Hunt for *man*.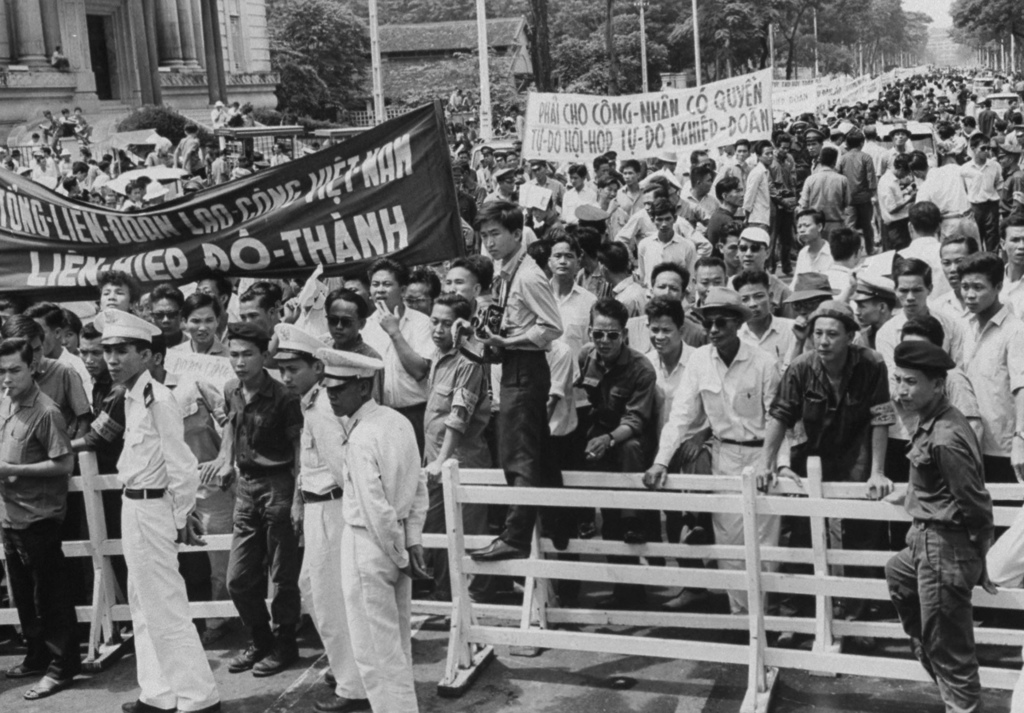
Hunted down at box=[880, 337, 1000, 712].
